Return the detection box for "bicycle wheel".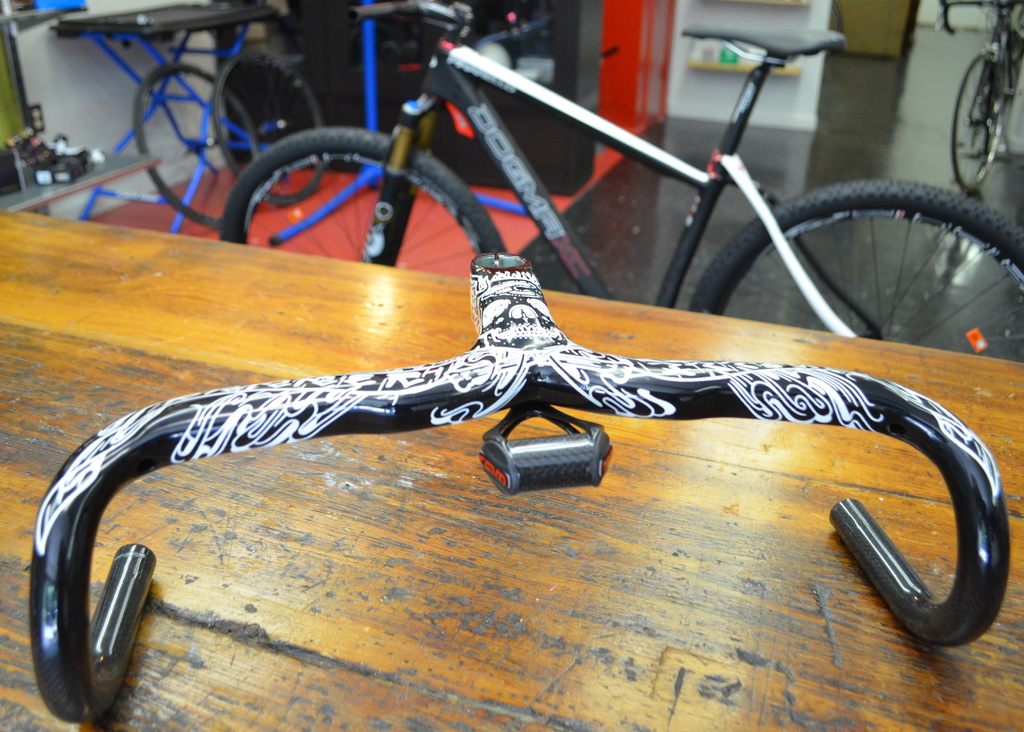
[948,49,1002,192].
